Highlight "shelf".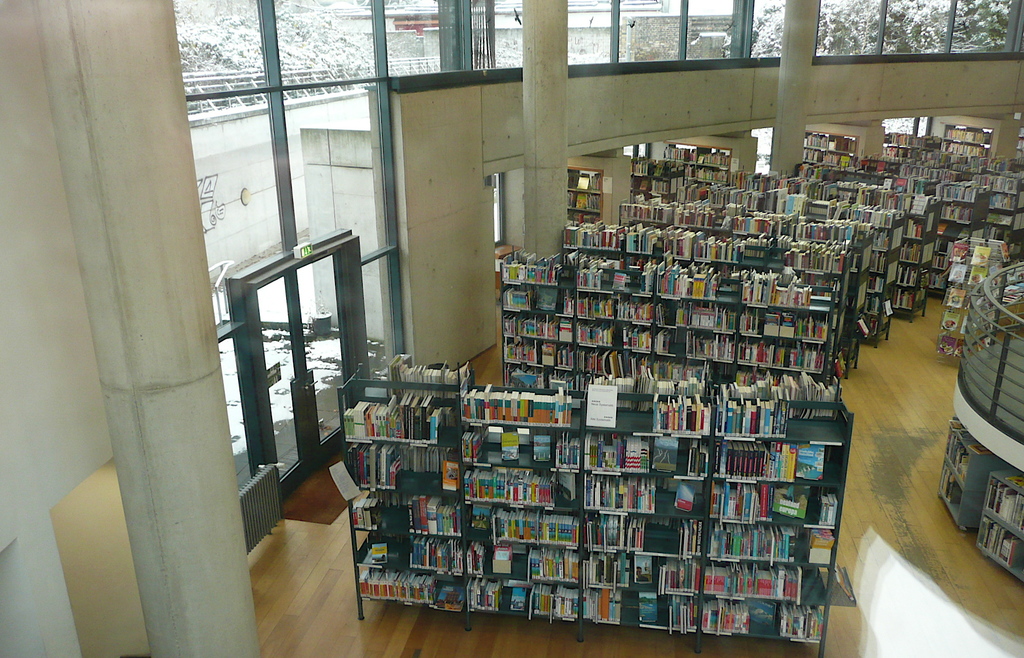
Highlighted region: bbox(584, 394, 705, 439).
